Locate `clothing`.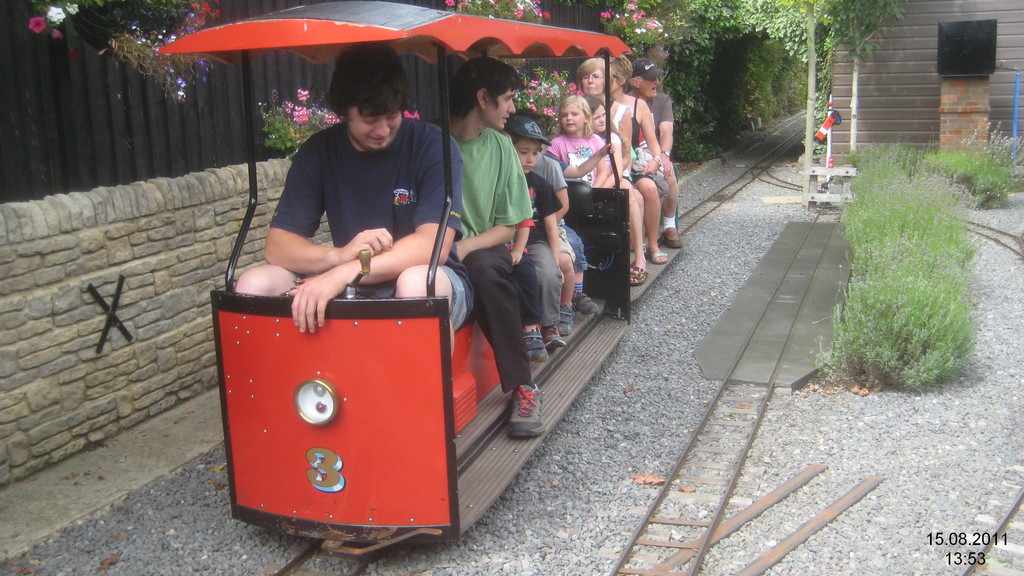
Bounding box: detection(253, 111, 463, 324).
